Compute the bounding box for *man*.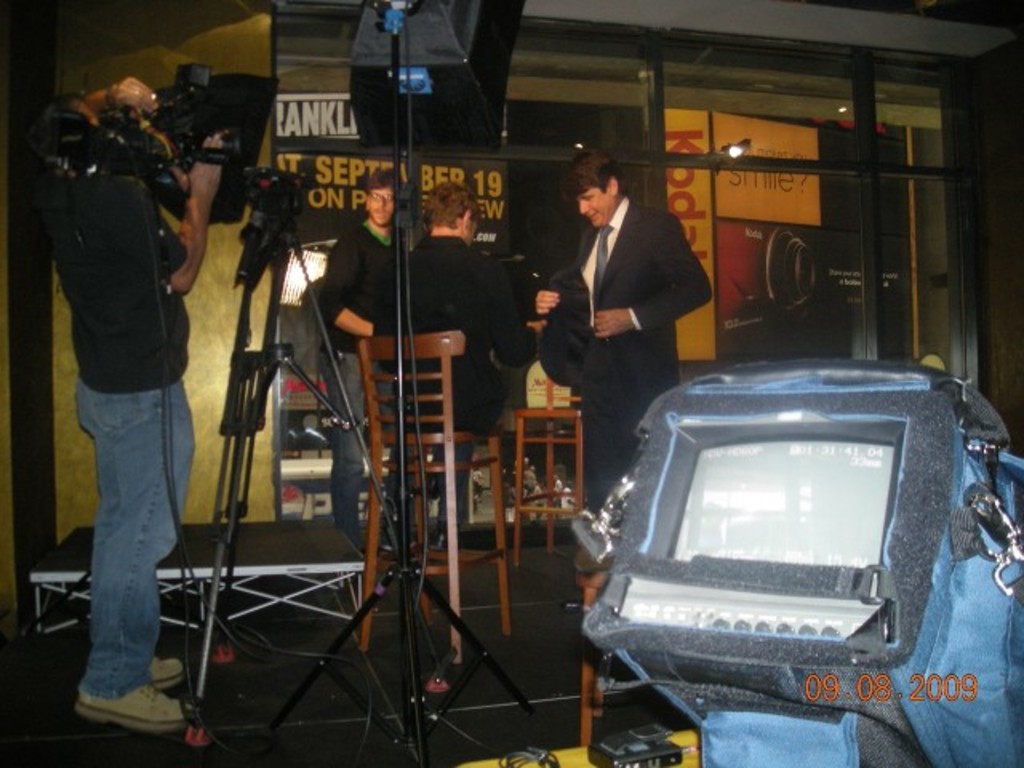
box=[405, 181, 536, 550].
